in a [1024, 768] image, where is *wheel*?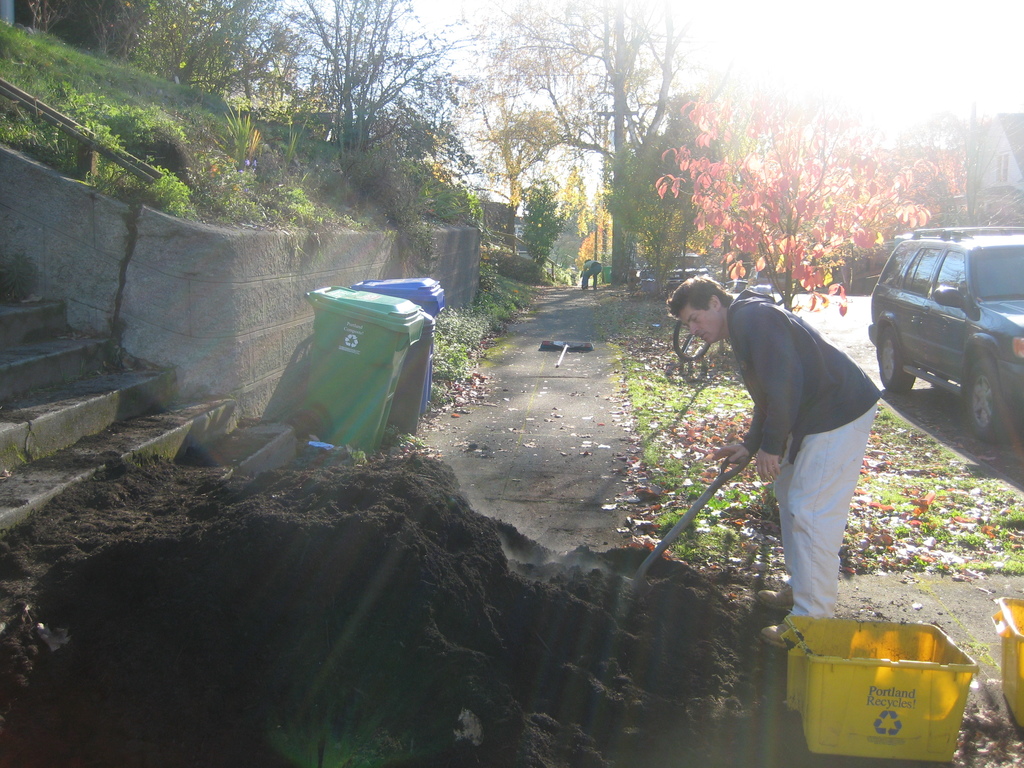
bbox=[672, 319, 712, 360].
